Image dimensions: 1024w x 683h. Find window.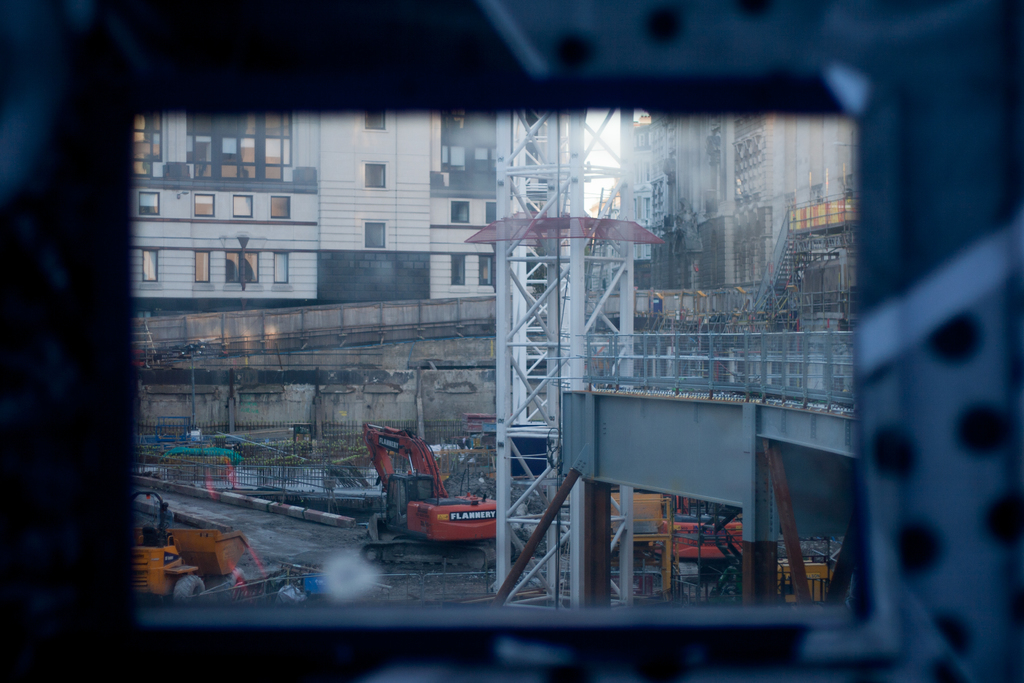
bbox=(195, 251, 211, 283).
